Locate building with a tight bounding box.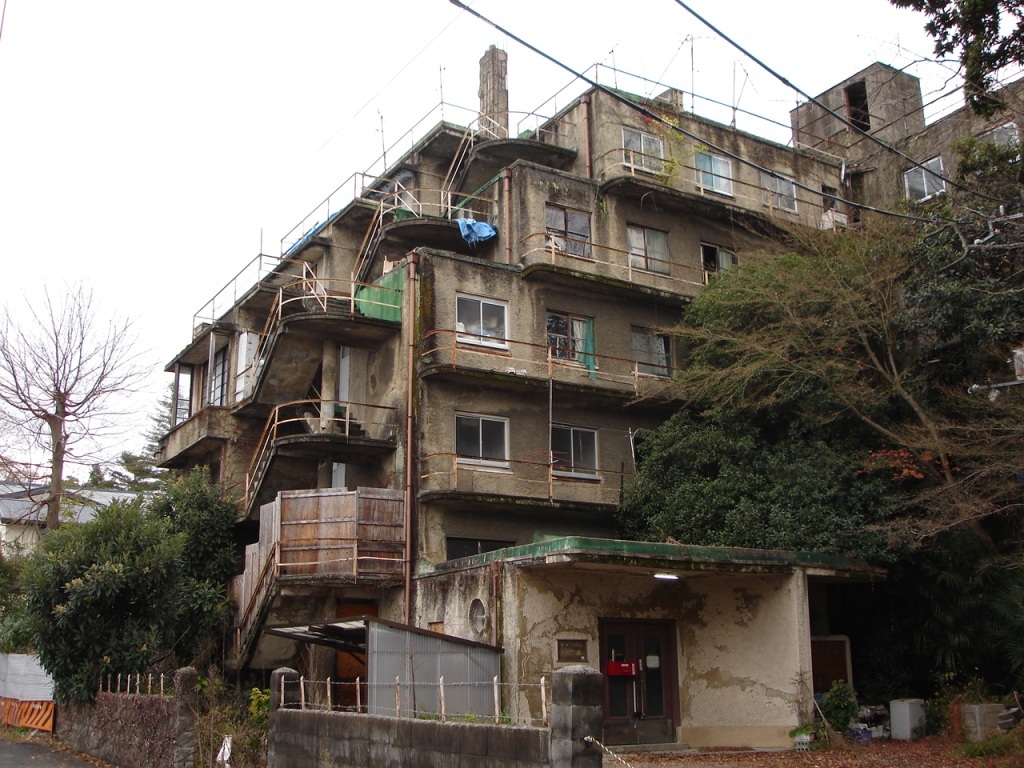
box=[0, 478, 168, 567].
